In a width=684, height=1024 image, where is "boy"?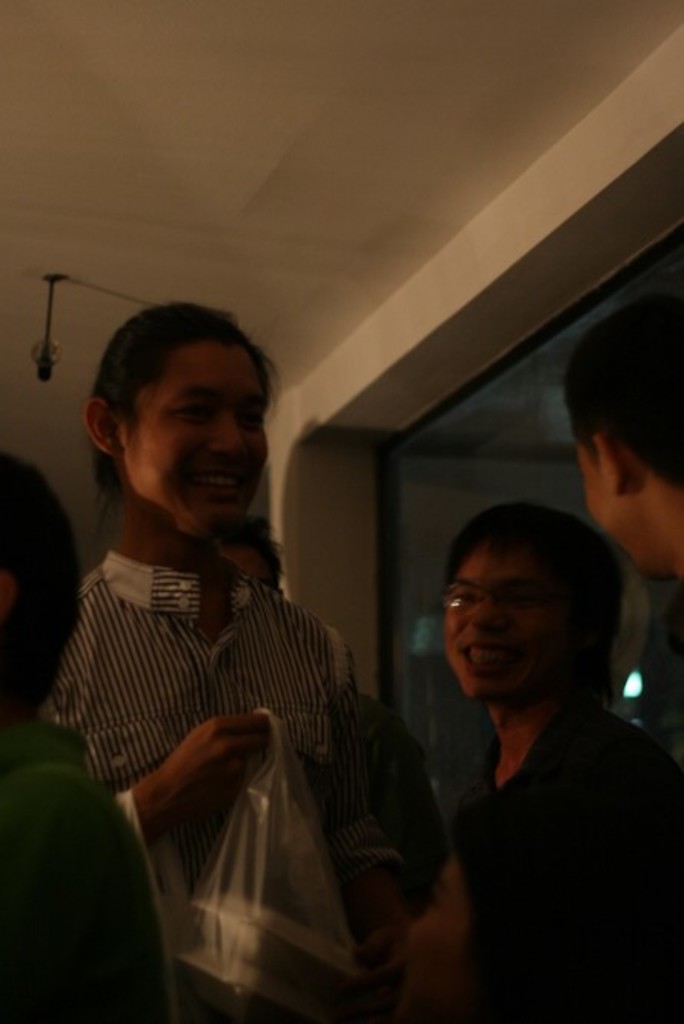
(left=564, top=295, right=682, bottom=615).
